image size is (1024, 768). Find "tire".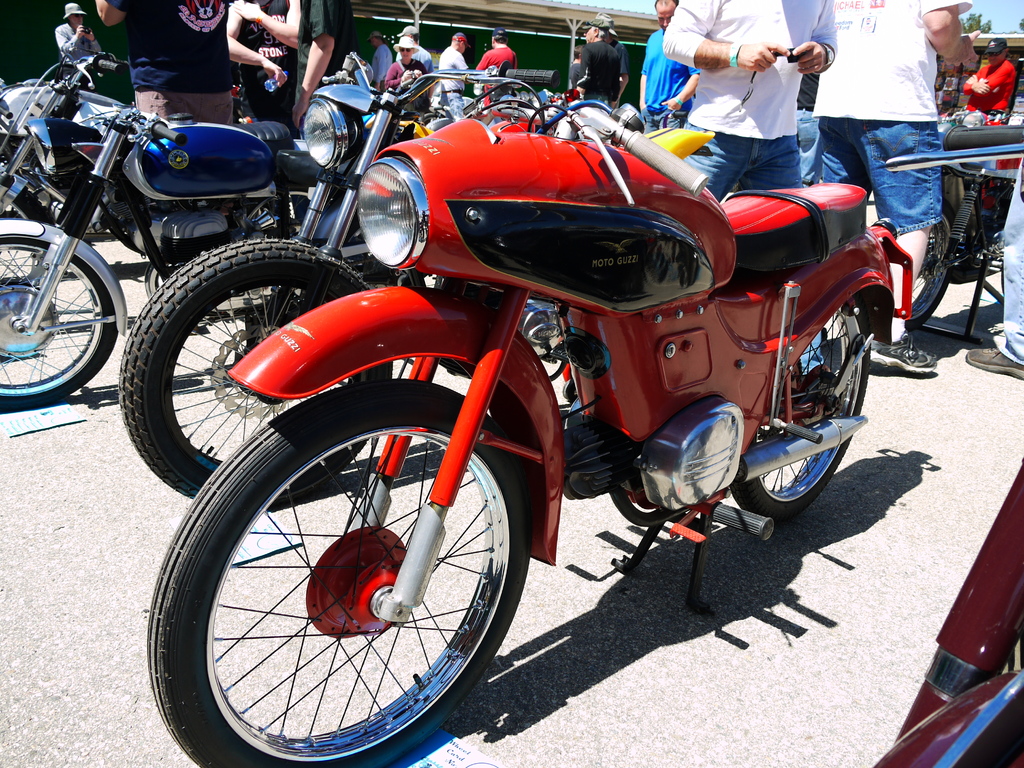
0,170,59,227.
